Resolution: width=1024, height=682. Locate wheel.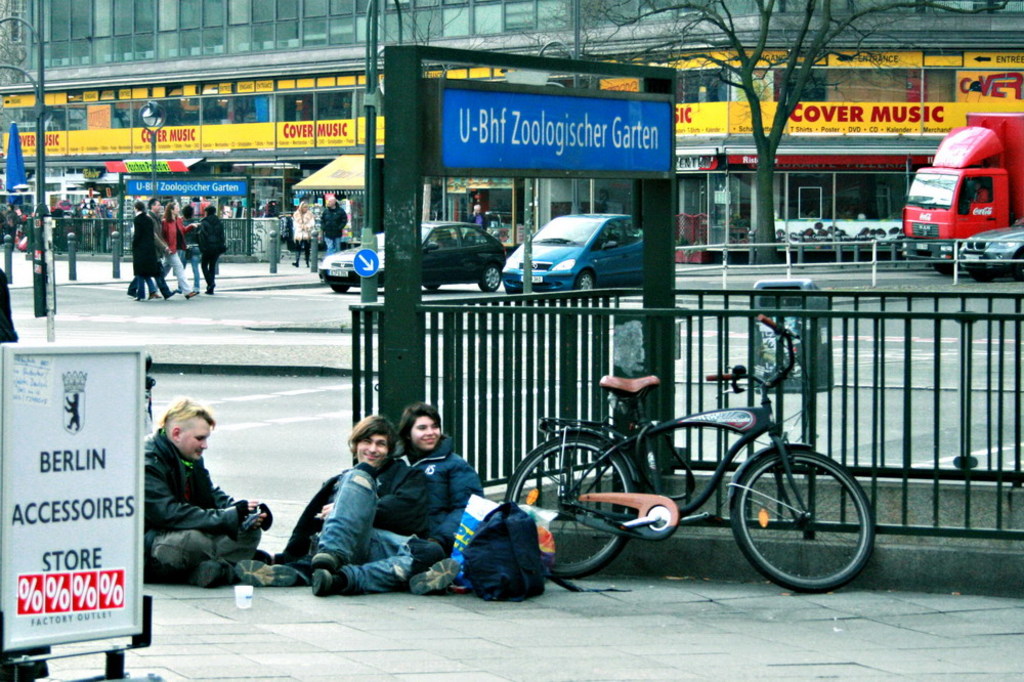
<region>486, 266, 504, 295</region>.
